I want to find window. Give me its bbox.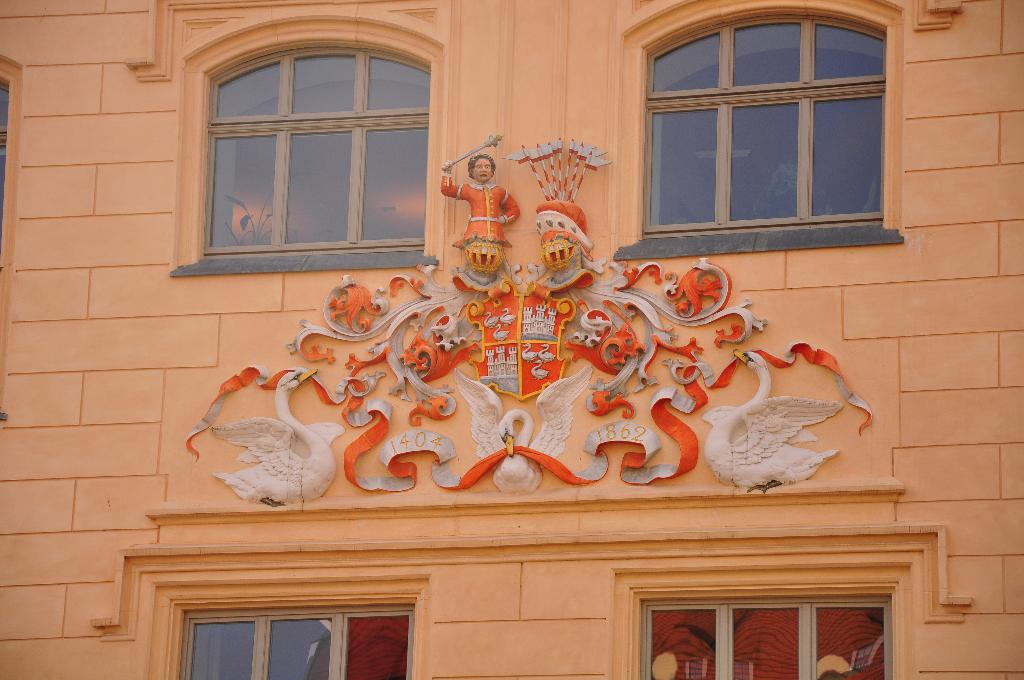
(left=619, top=581, right=897, bottom=679).
